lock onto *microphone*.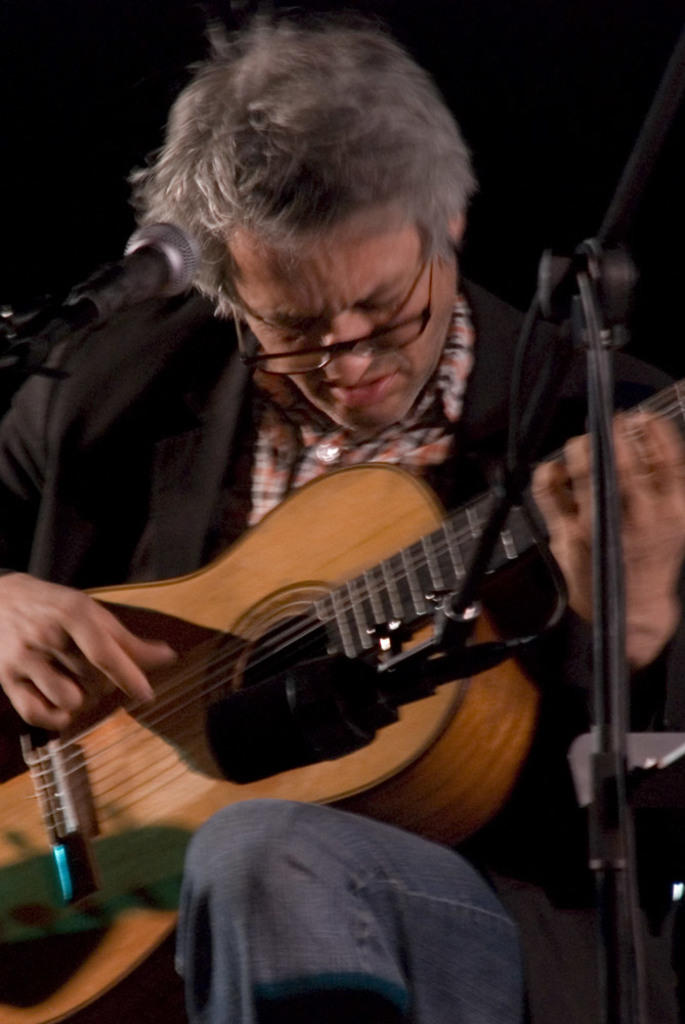
Locked: (left=178, top=648, right=568, bottom=794).
